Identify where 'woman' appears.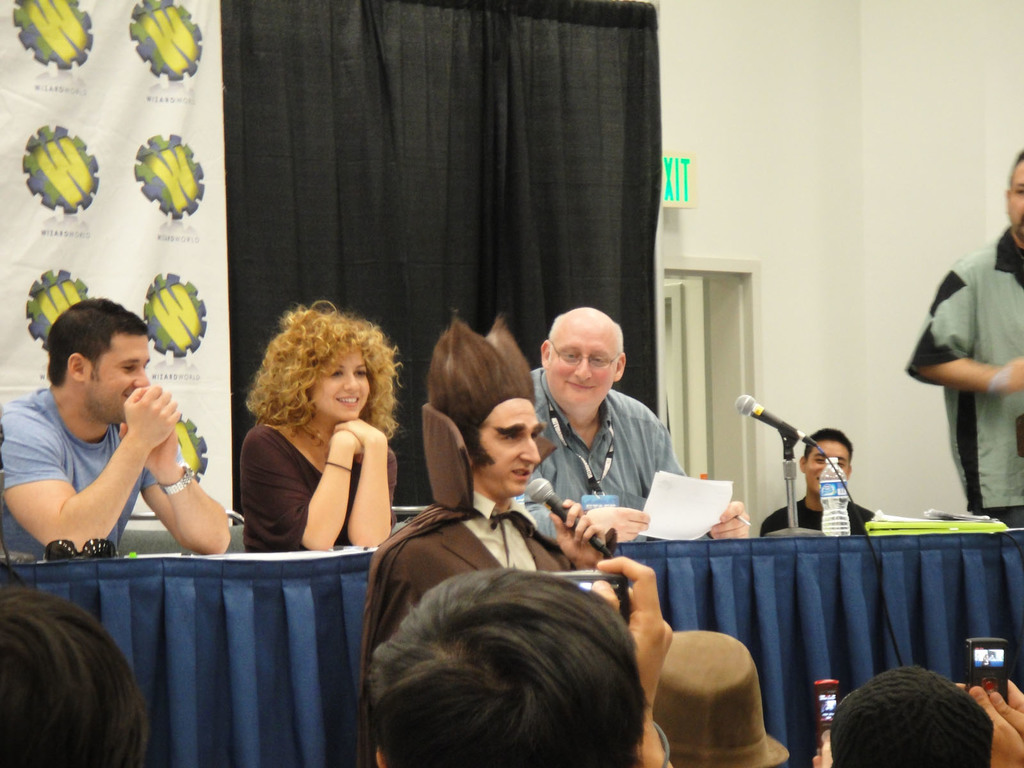
Appears at [x1=213, y1=313, x2=410, y2=579].
